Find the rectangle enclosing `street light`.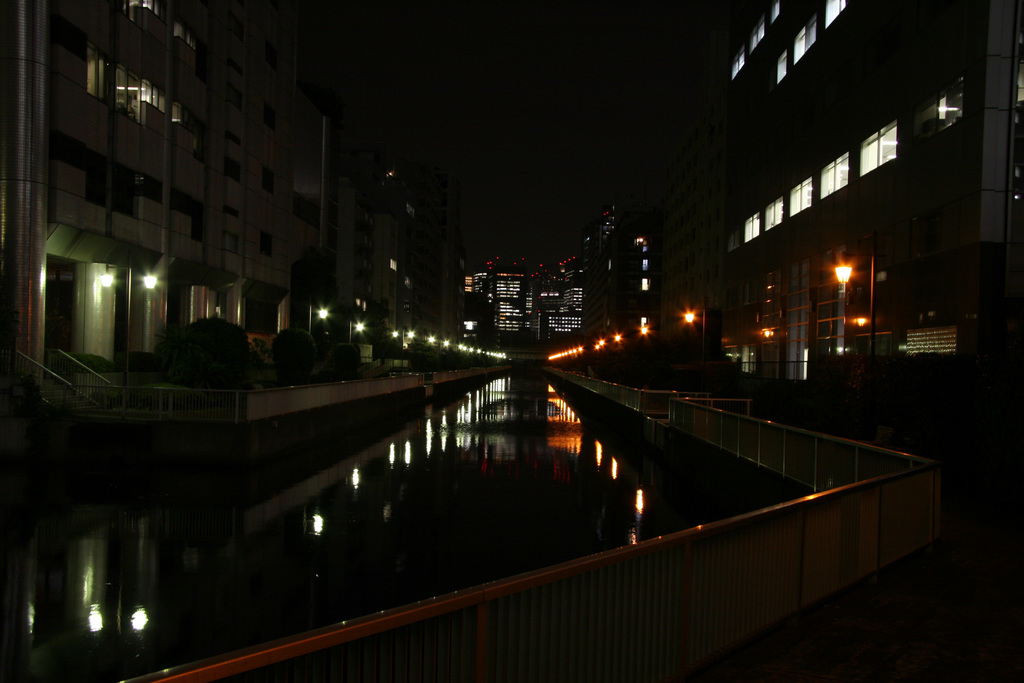
<region>350, 316, 366, 342</region>.
